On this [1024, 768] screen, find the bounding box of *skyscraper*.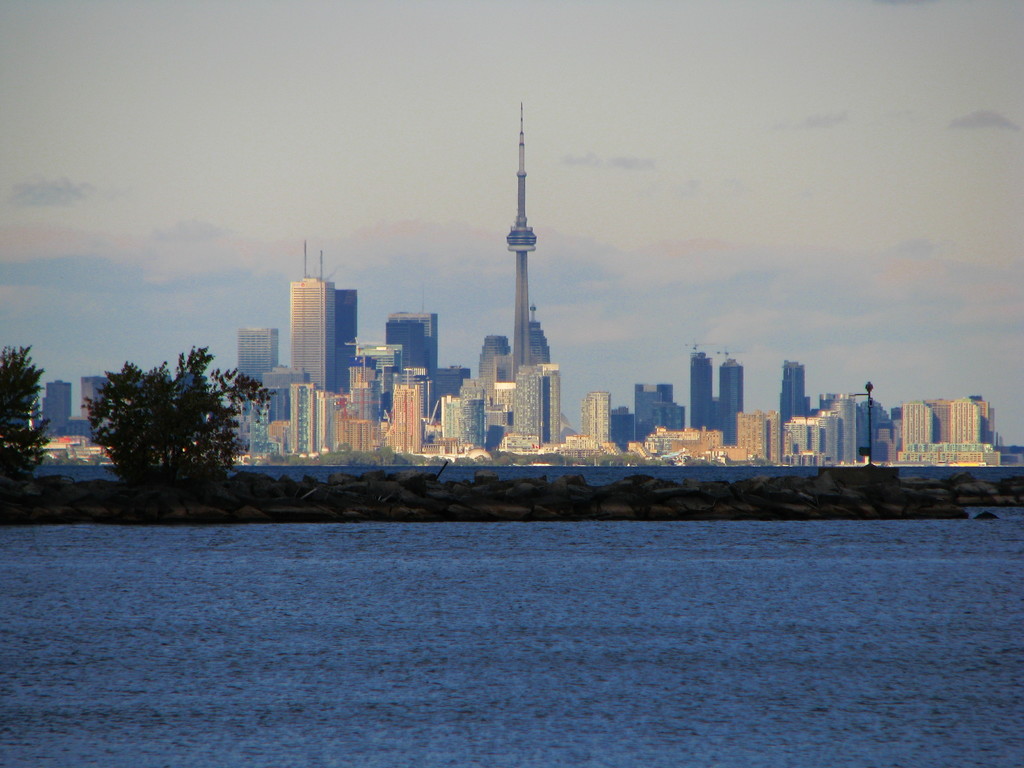
Bounding box: bbox=[774, 352, 808, 436].
